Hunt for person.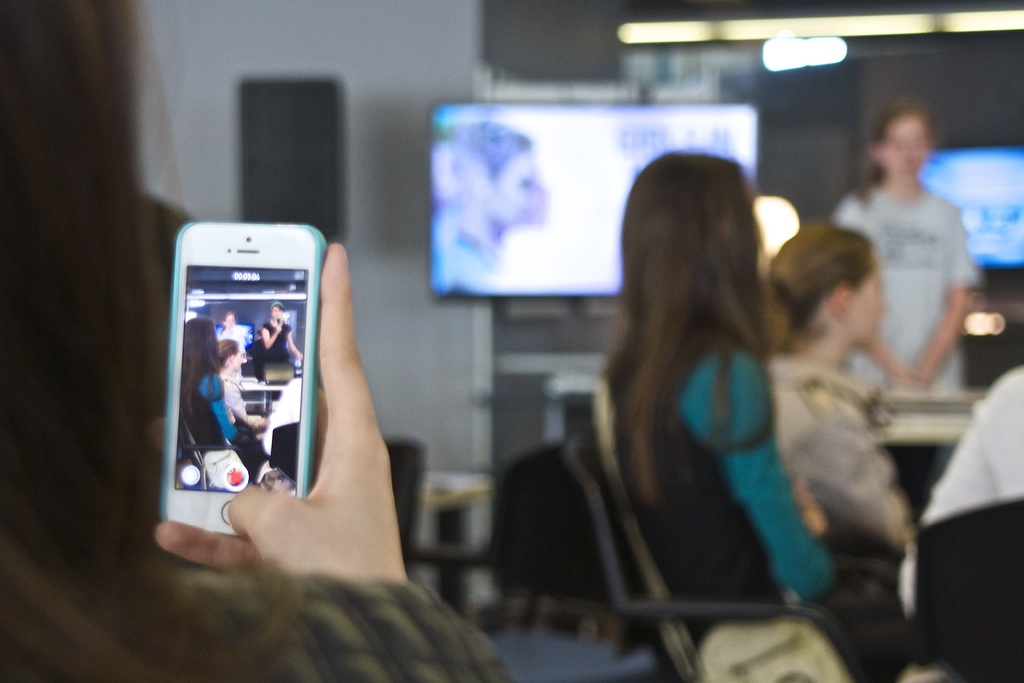
Hunted down at box(142, 192, 193, 443).
